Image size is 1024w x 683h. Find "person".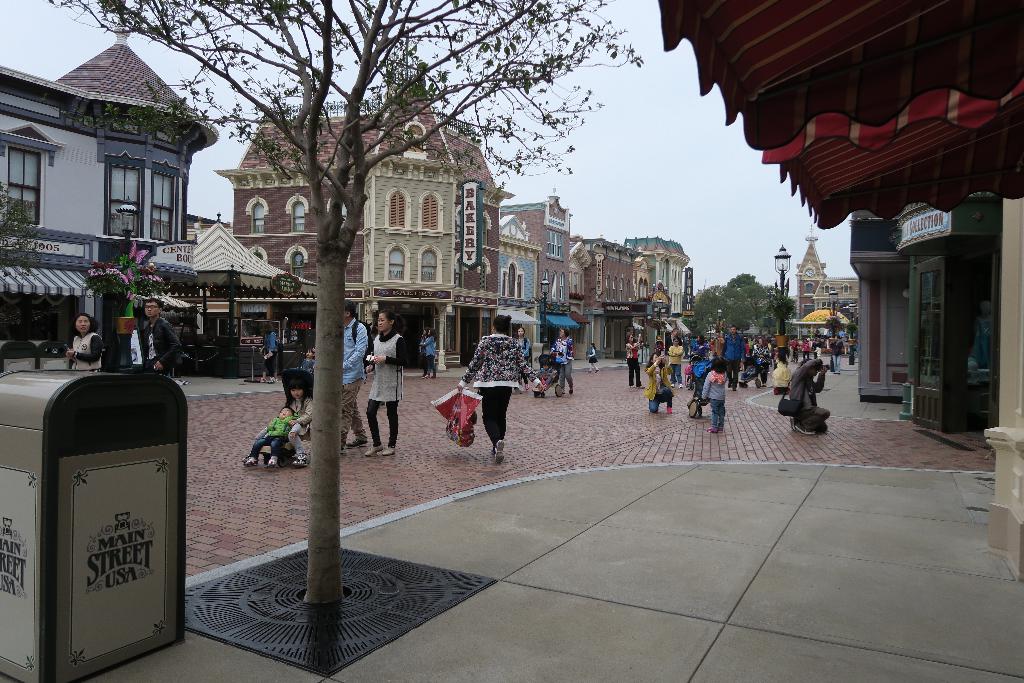
crop(551, 325, 576, 397).
